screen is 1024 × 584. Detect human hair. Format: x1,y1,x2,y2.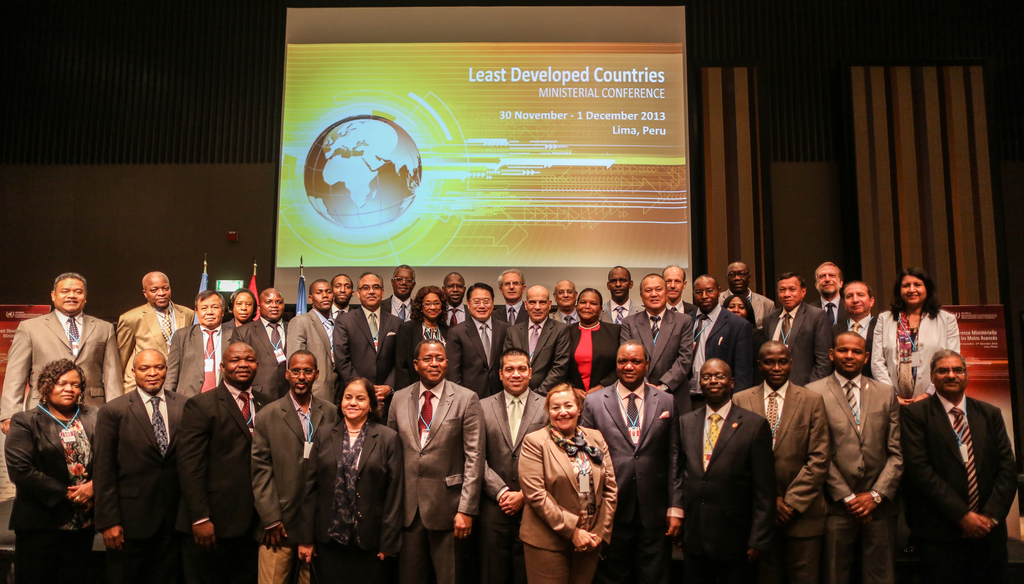
496,271,525,292.
